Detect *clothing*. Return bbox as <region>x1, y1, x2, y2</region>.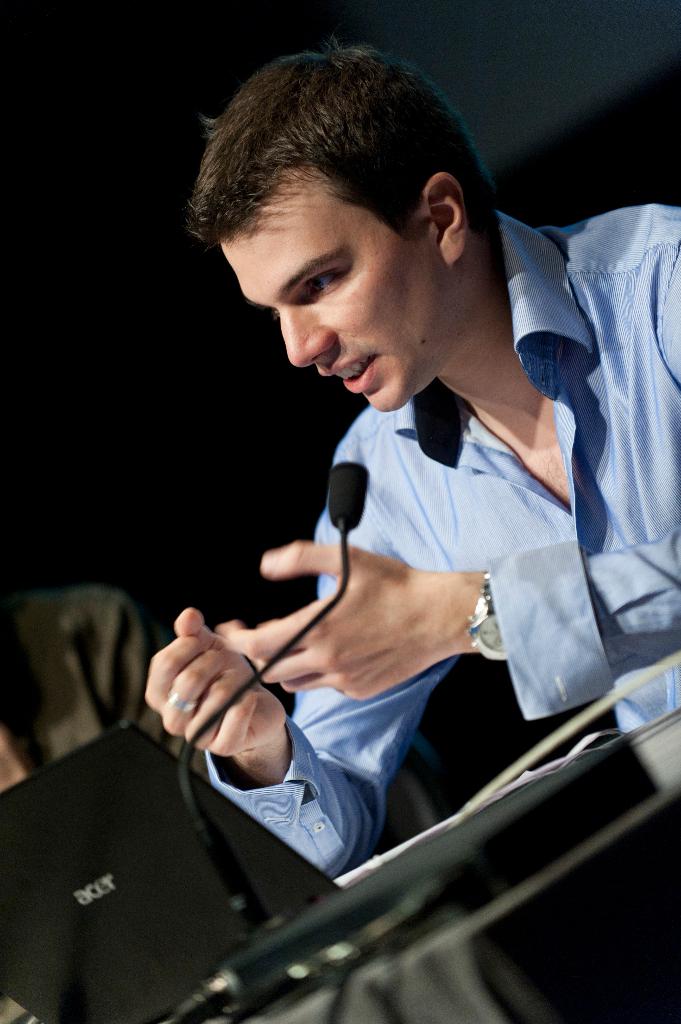
<region>139, 179, 658, 820</region>.
